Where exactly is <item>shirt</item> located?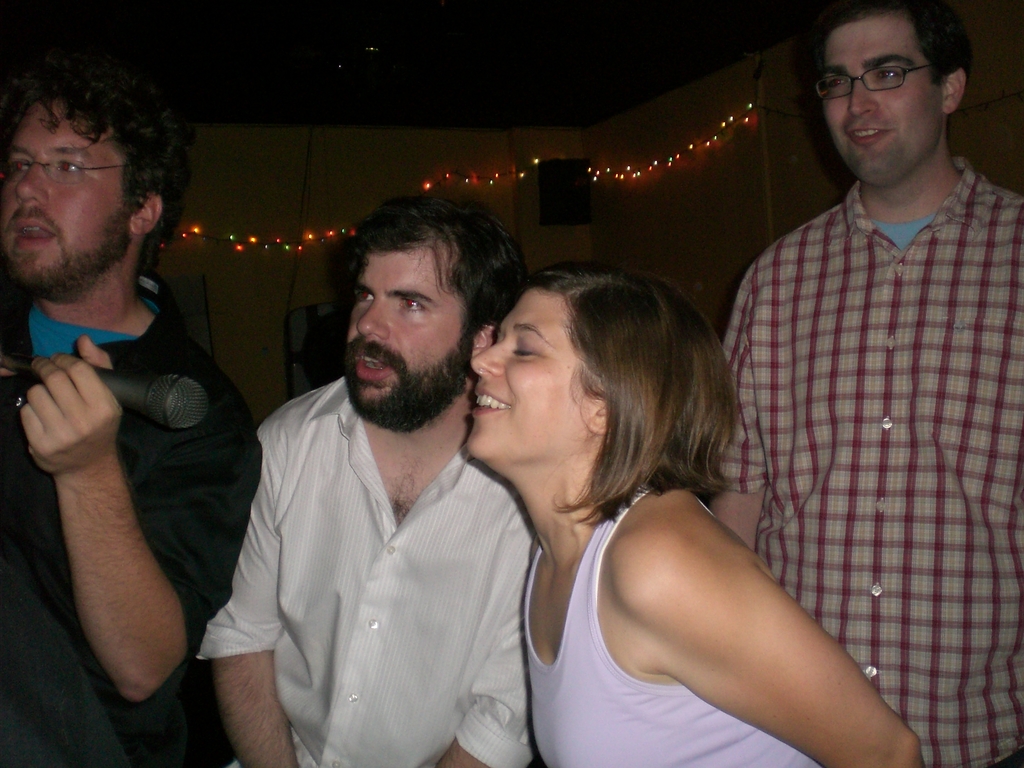
Its bounding box is (left=194, top=376, right=535, bottom=767).
